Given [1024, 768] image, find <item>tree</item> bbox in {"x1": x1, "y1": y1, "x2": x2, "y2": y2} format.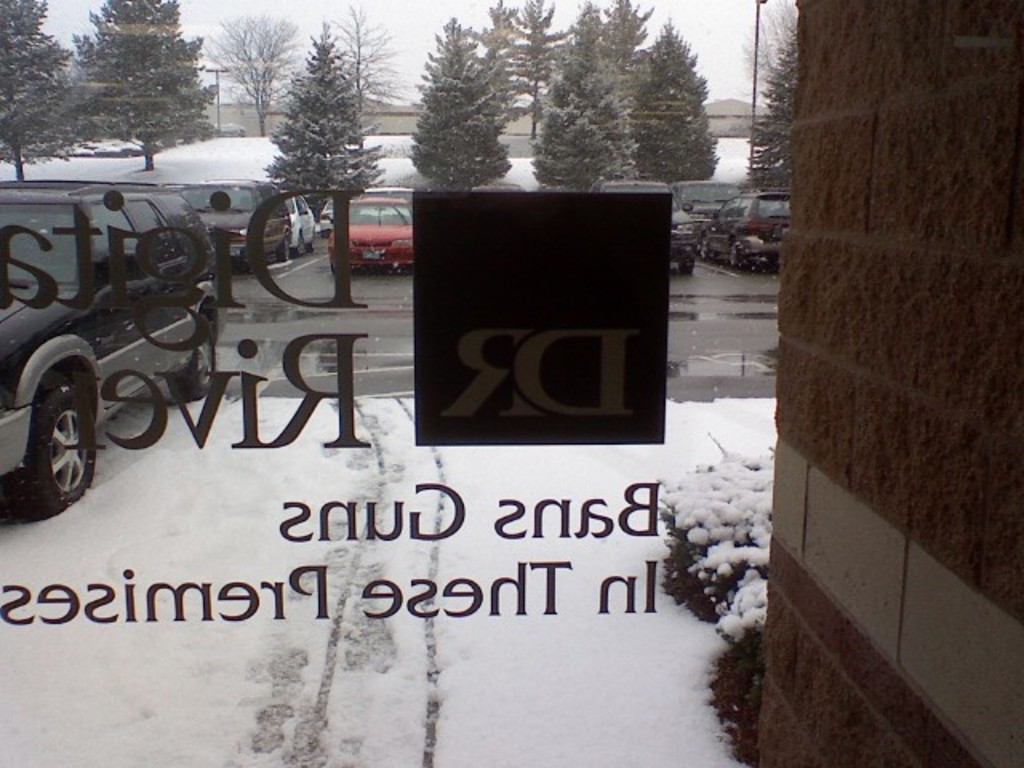
{"x1": 536, "y1": 0, "x2": 640, "y2": 192}.
